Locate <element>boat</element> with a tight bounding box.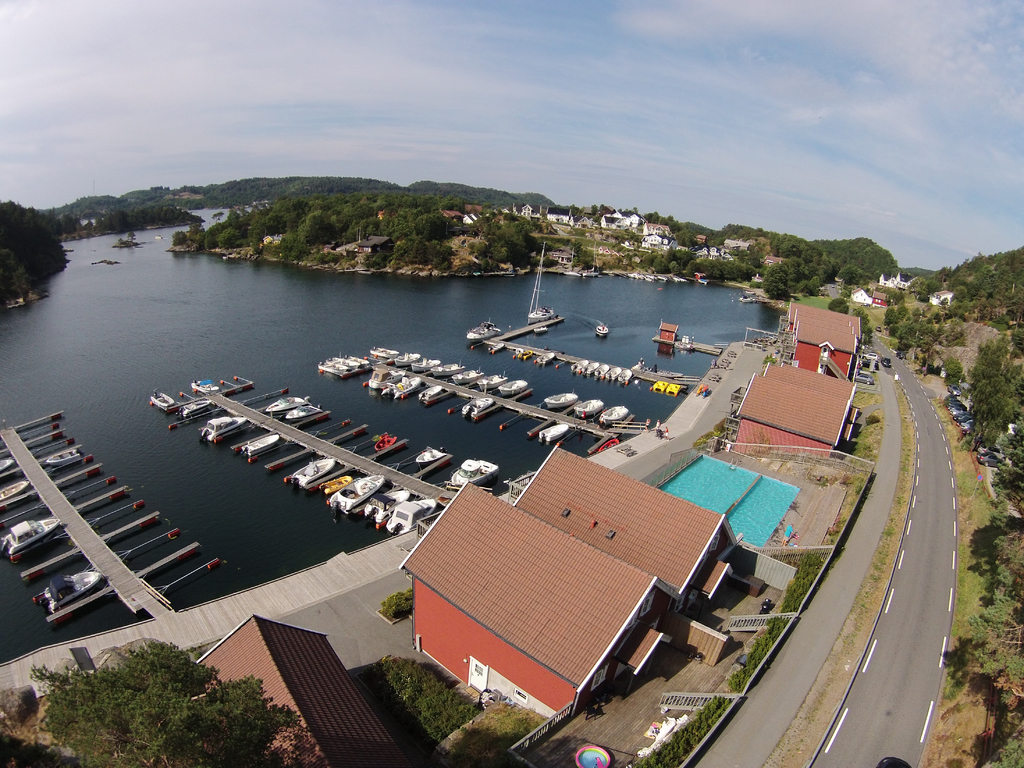
[x1=517, y1=346, x2=533, y2=359].
